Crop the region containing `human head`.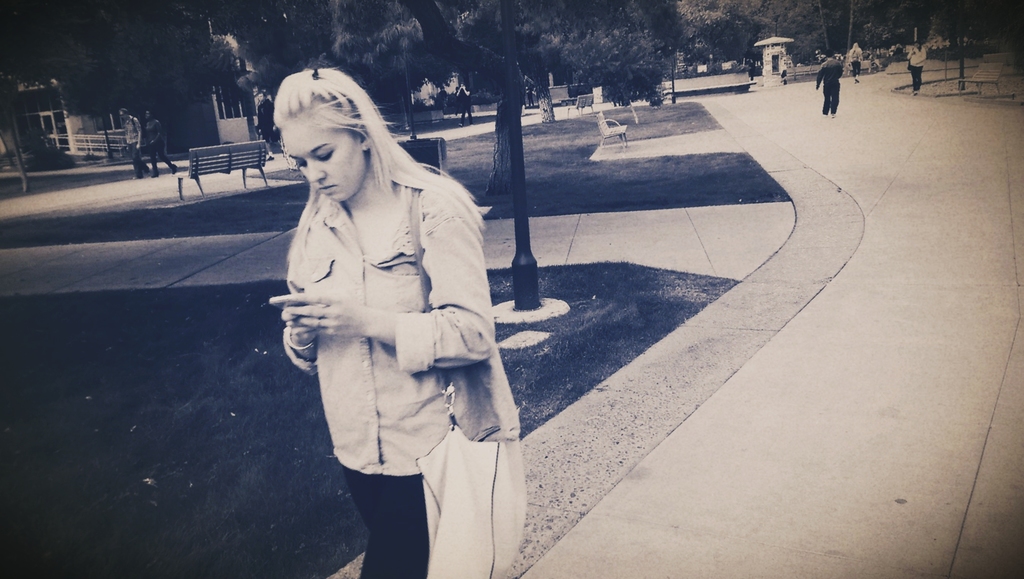
Crop region: l=457, t=82, r=465, b=91.
